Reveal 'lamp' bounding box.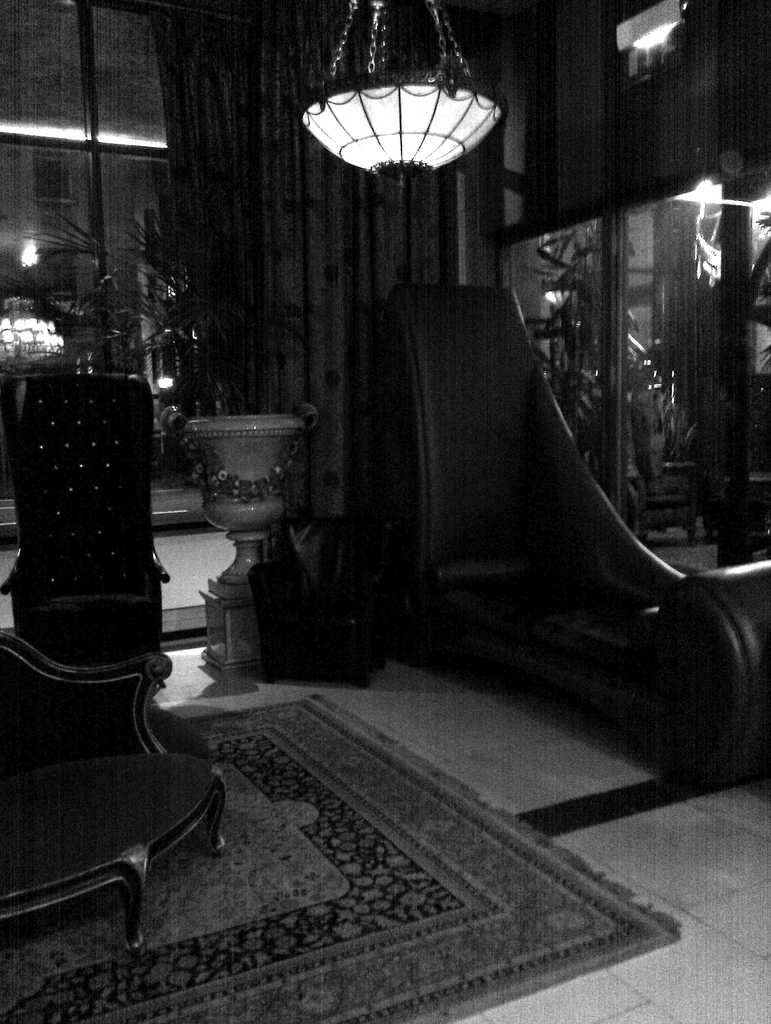
Revealed: l=157, t=378, r=173, b=390.
